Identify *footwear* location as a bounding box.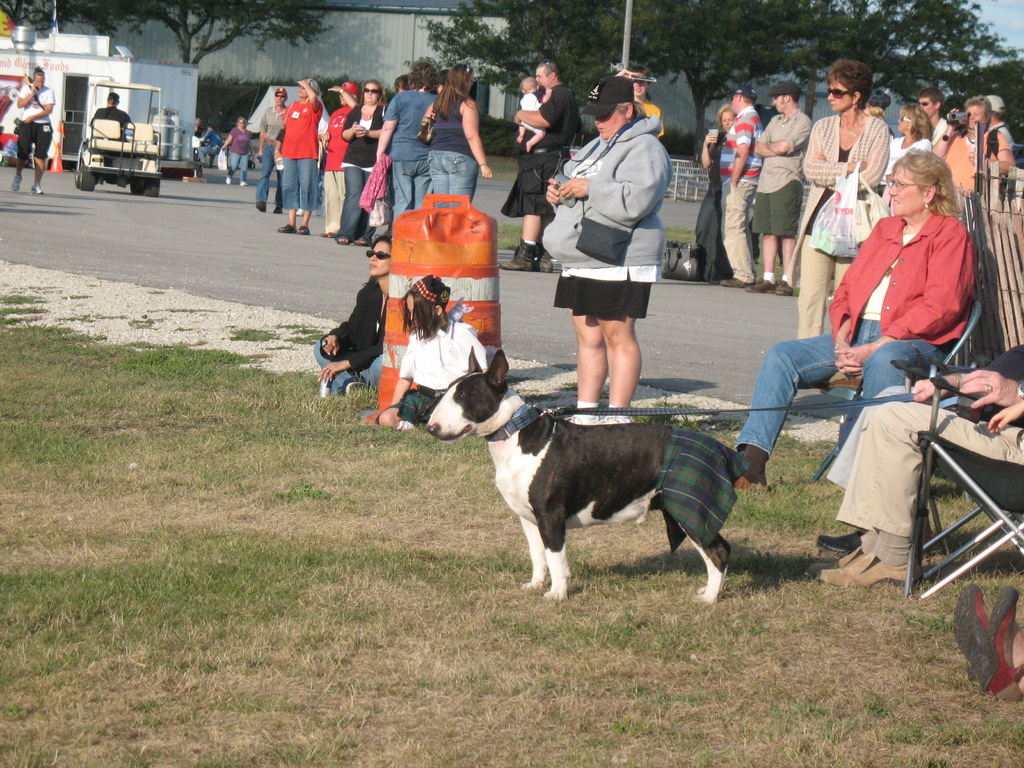
bbox(356, 228, 377, 250).
